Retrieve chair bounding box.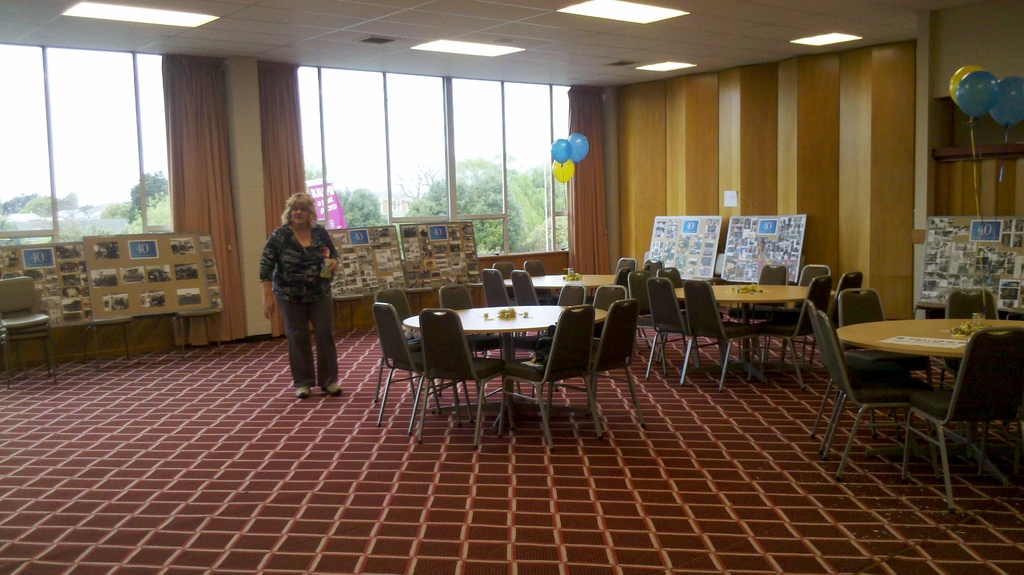
Bounding box: x1=895 y1=320 x2=1023 y2=522.
